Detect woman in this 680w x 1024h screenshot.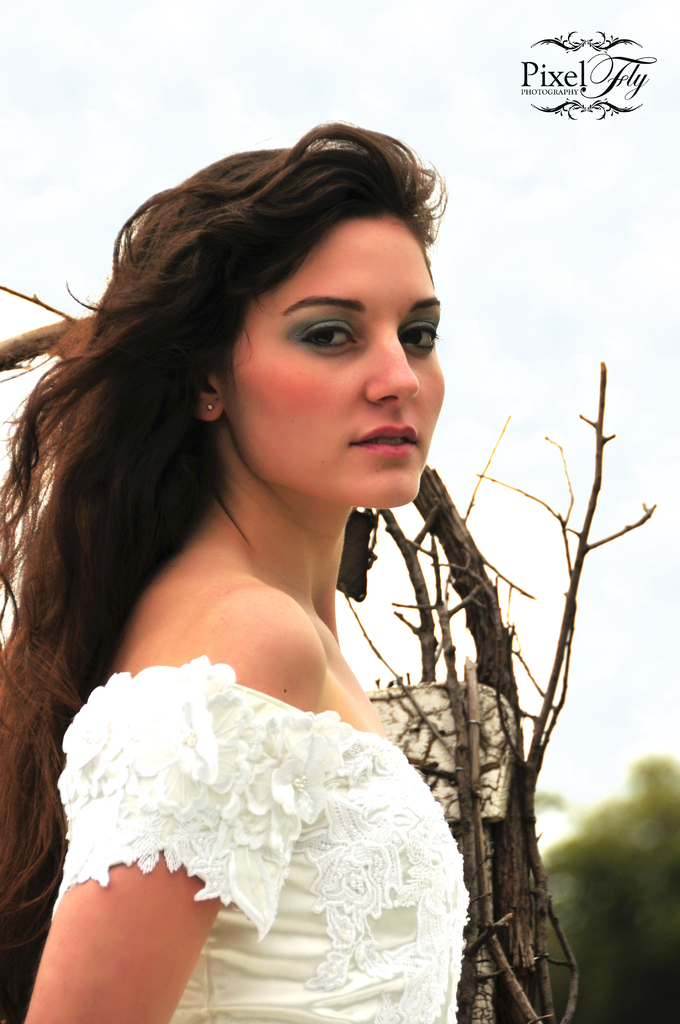
Detection: (left=0, top=132, right=526, bottom=1019).
